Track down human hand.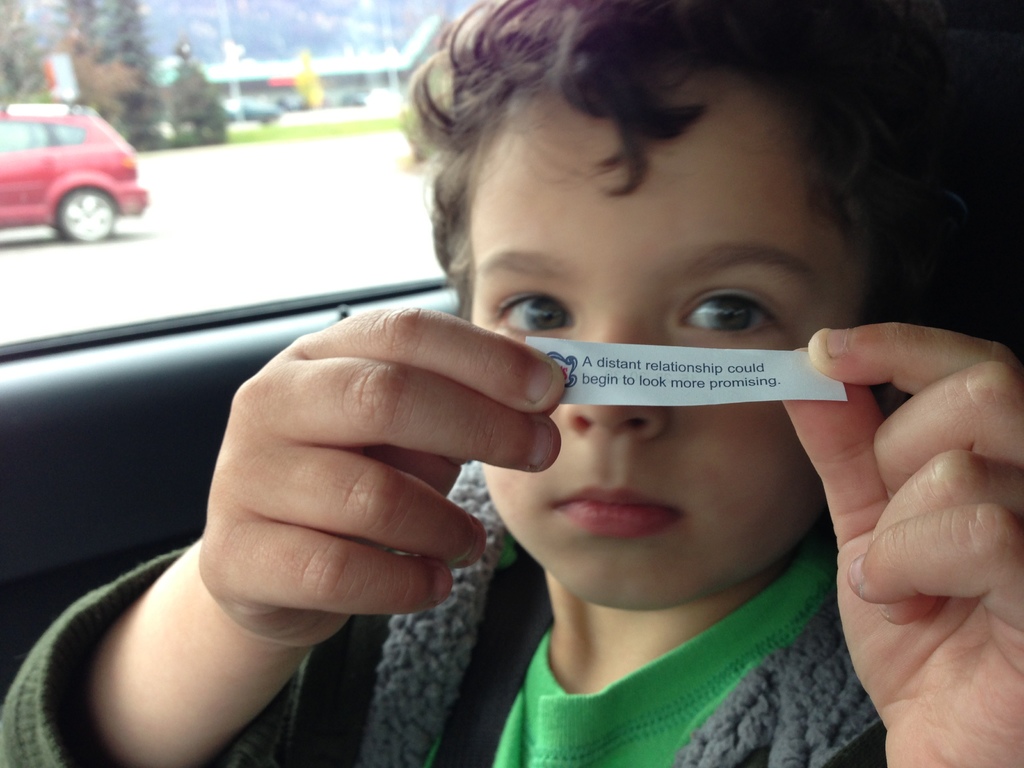
Tracked to BBox(195, 300, 570, 648).
